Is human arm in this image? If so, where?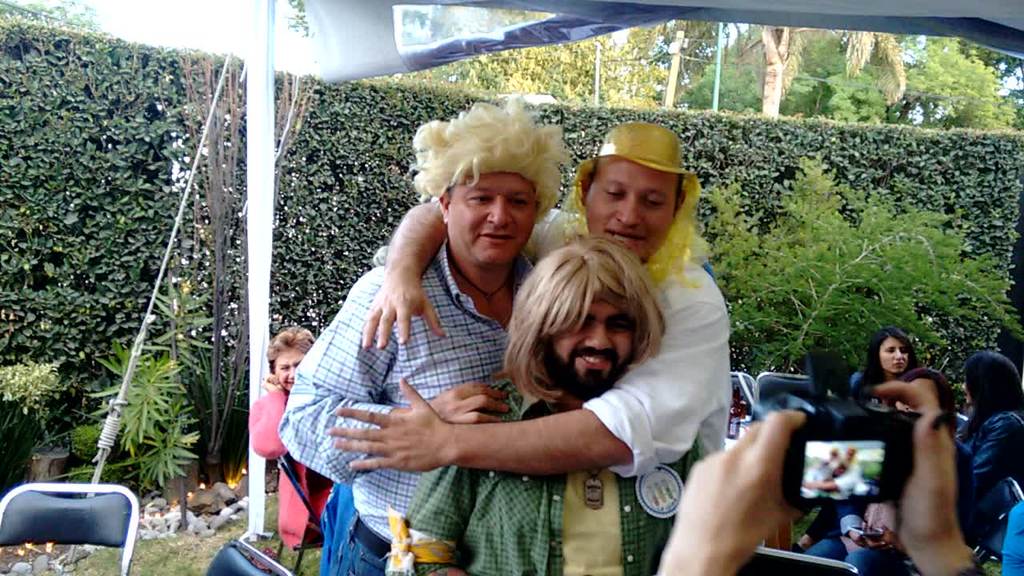
Yes, at [634,399,823,575].
